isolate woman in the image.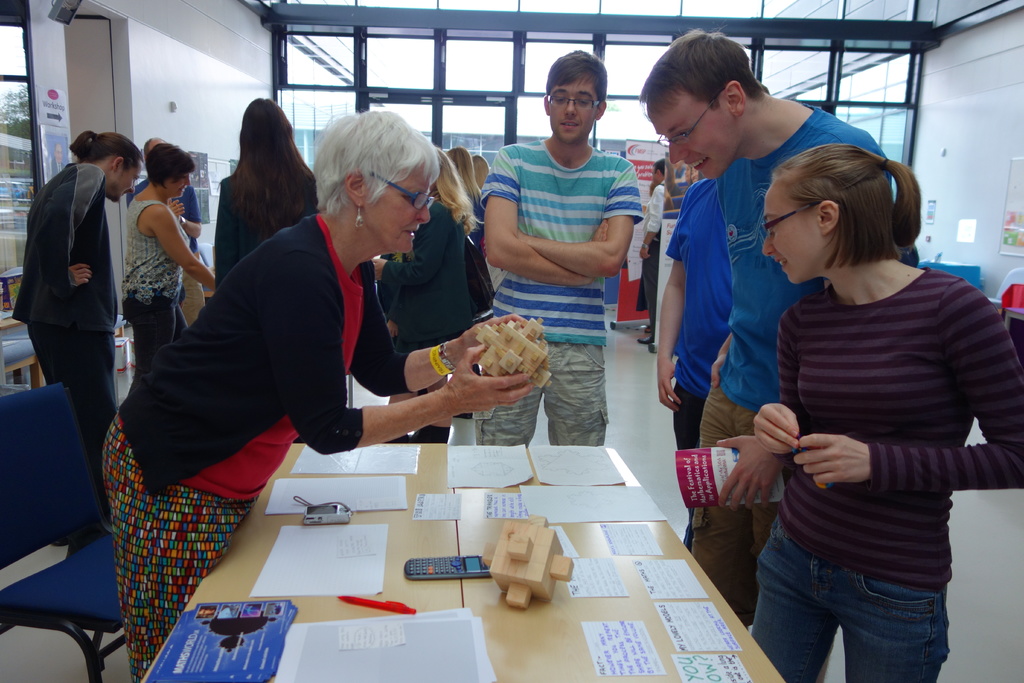
Isolated region: Rect(689, 165, 705, 183).
